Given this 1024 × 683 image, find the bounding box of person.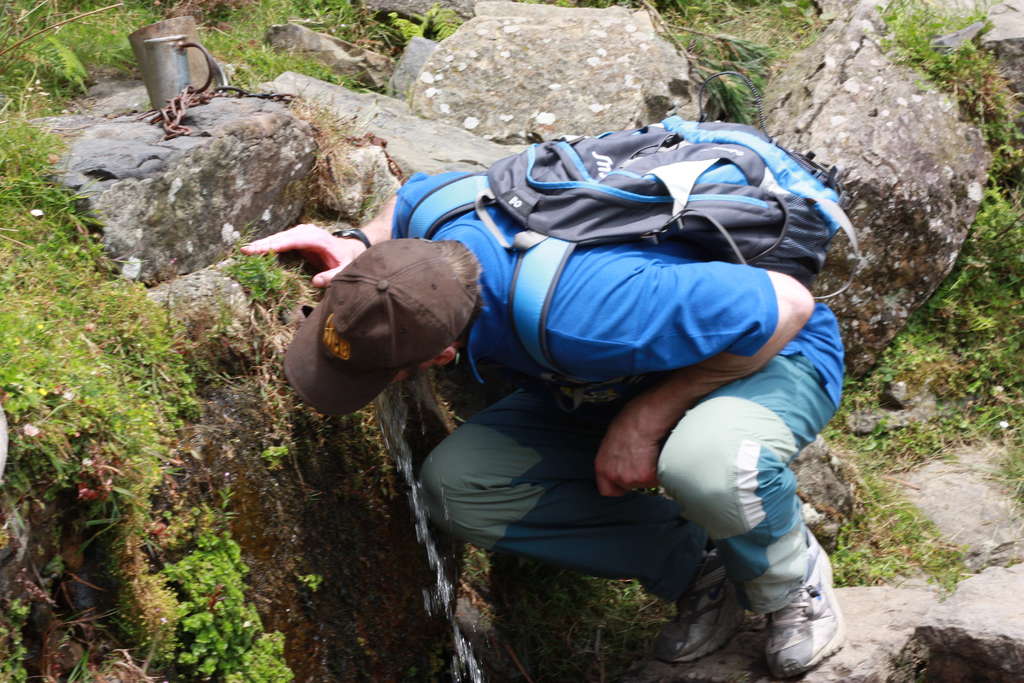
<region>238, 171, 845, 682</region>.
